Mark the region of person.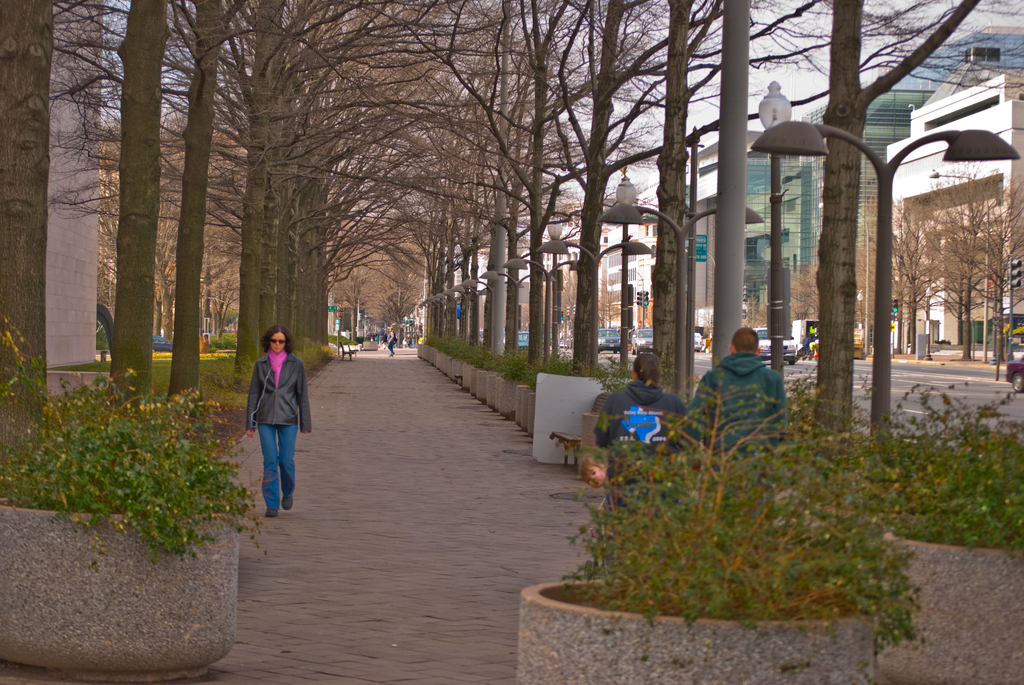
Region: bbox=(233, 324, 301, 520).
